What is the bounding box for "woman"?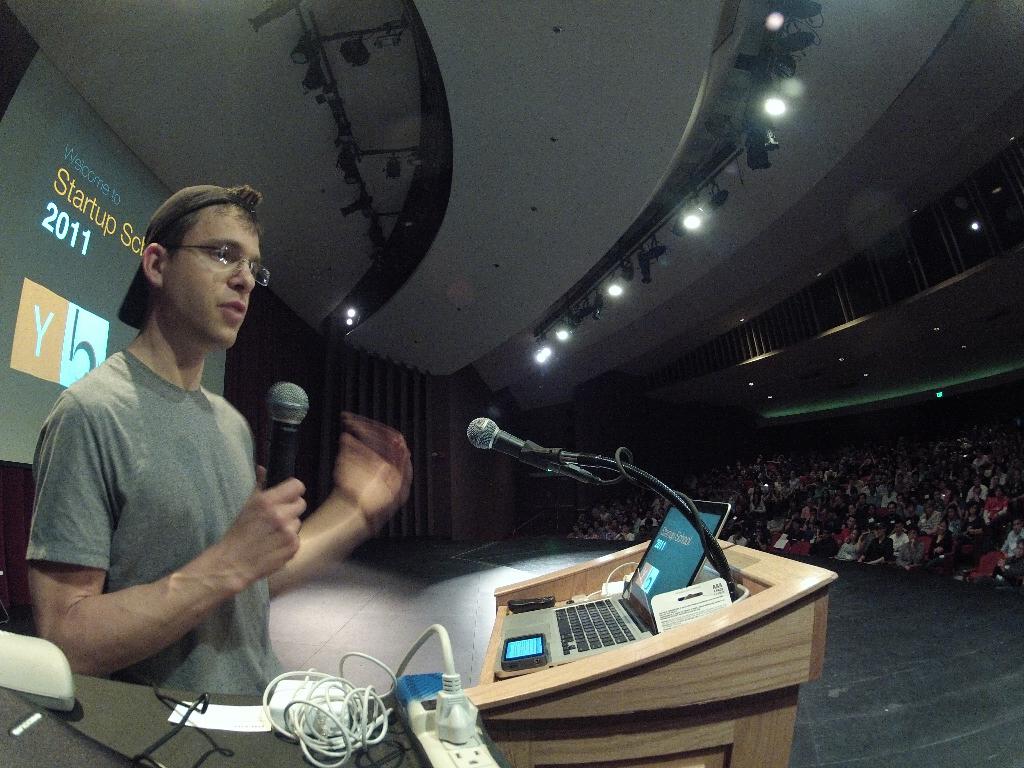
[964, 500, 982, 545].
